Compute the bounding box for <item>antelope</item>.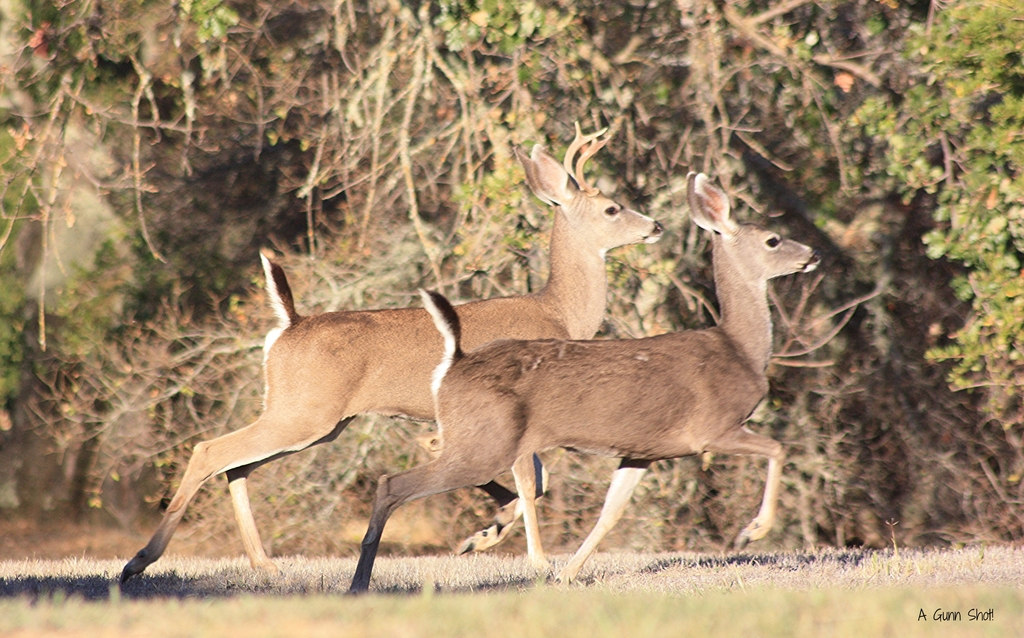
region(120, 123, 666, 589).
